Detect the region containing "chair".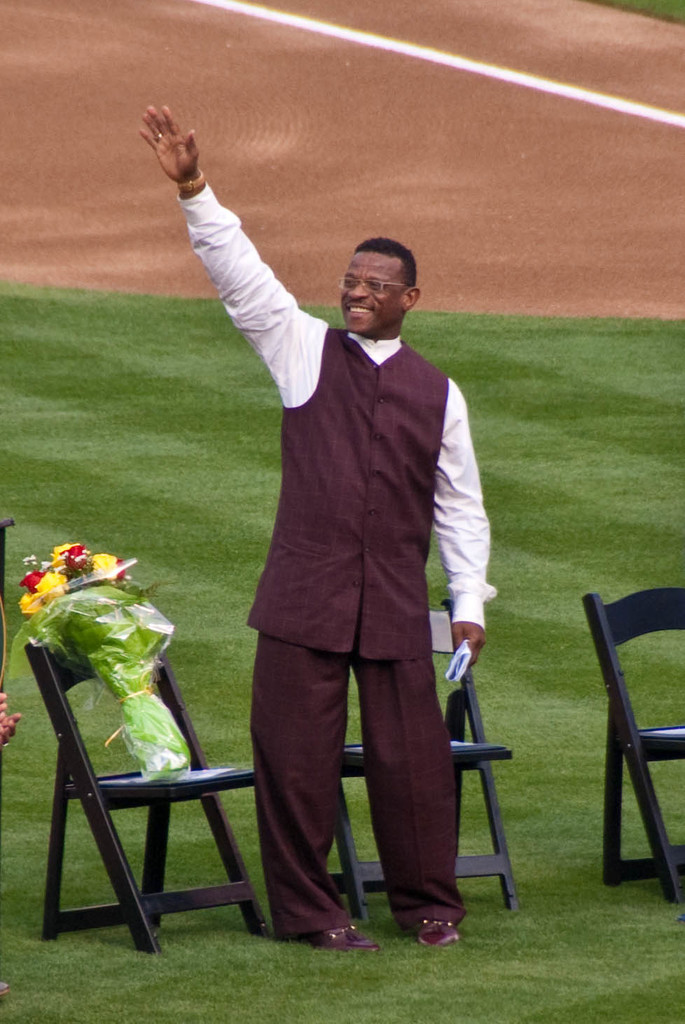
581, 587, 684, 906.
